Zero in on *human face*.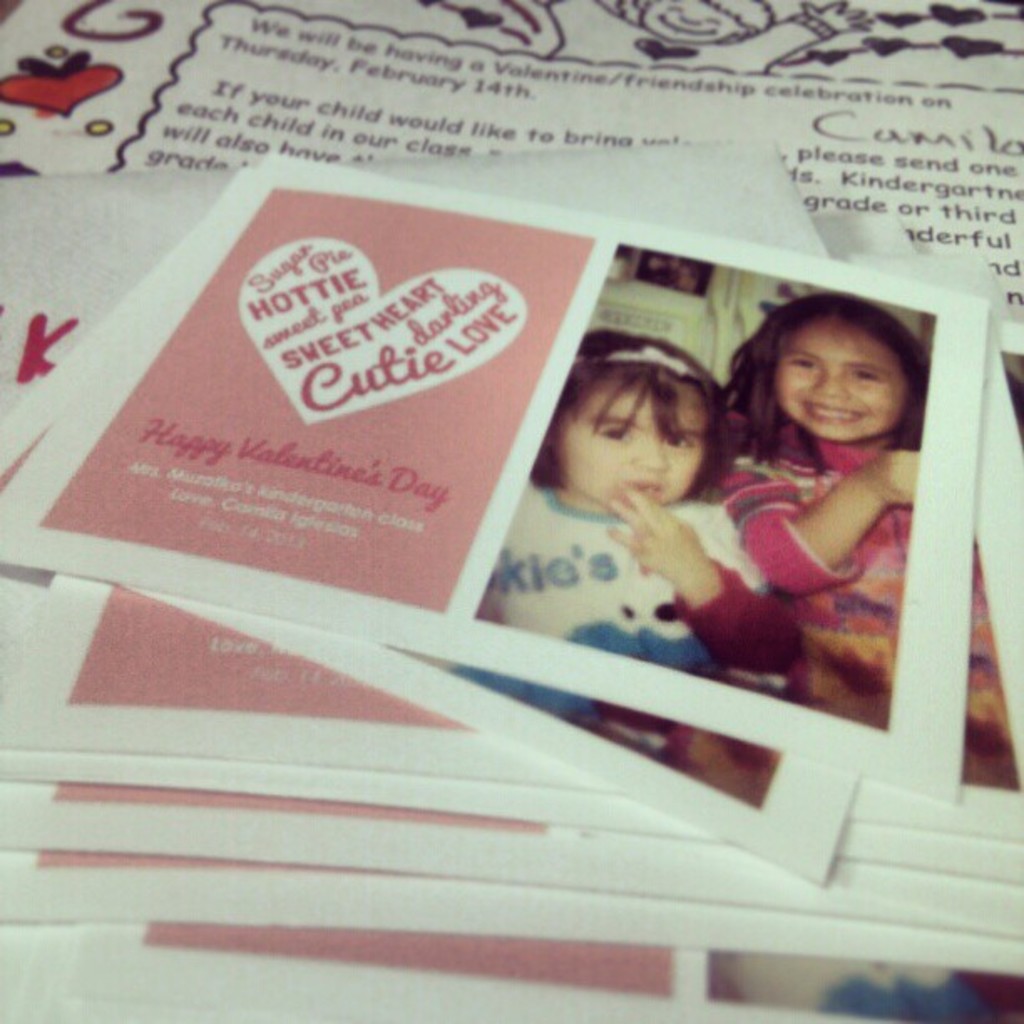
Zeroed in: (x1=770, y1=315, x2=900, y2=448).
